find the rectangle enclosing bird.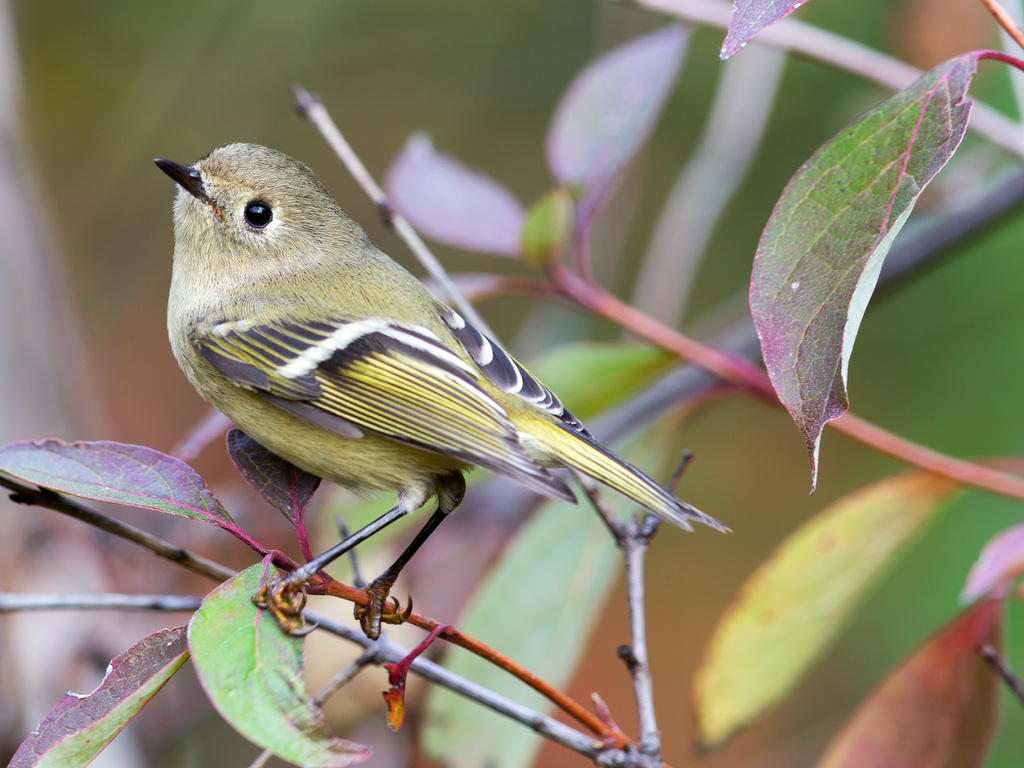
<region>150, 115, 735, 651</region>.
